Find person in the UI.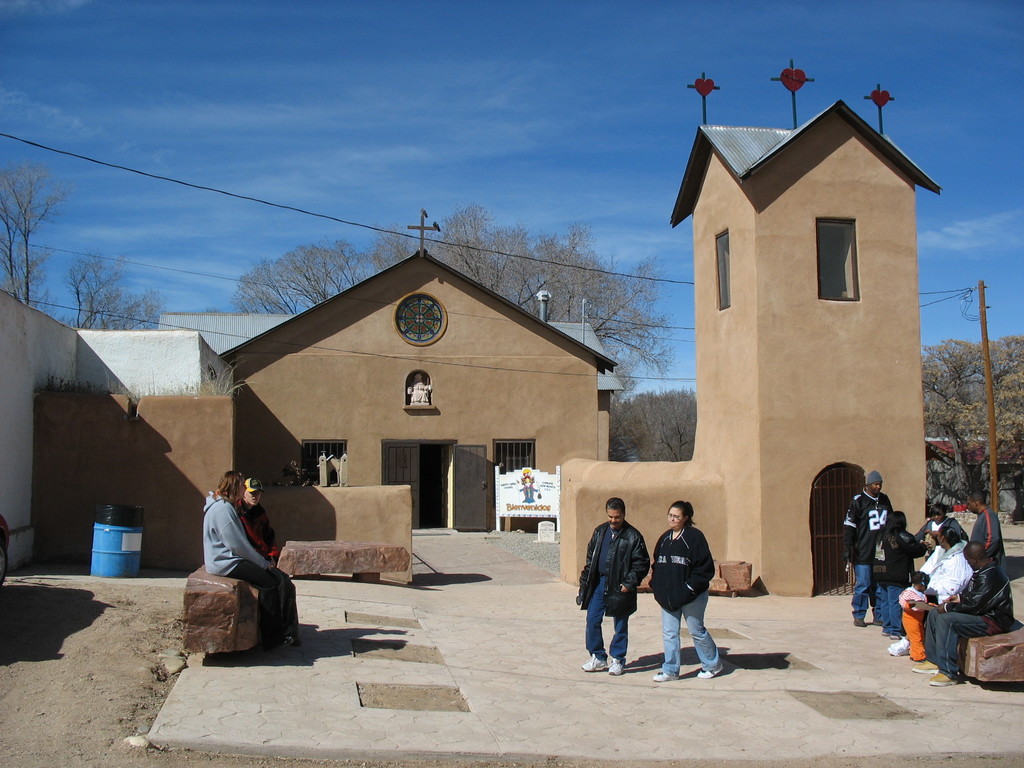
UI element at (902, 520, 1019, 663).
